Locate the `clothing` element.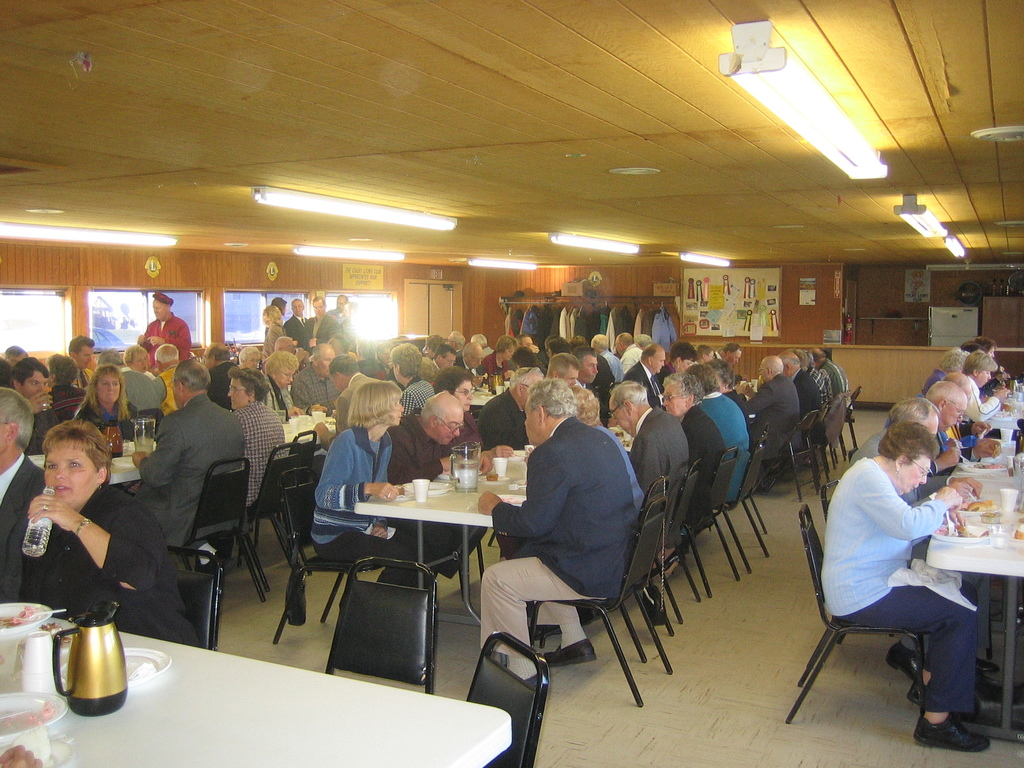
Element bbox: bbox(588, 311, 609, 337).
